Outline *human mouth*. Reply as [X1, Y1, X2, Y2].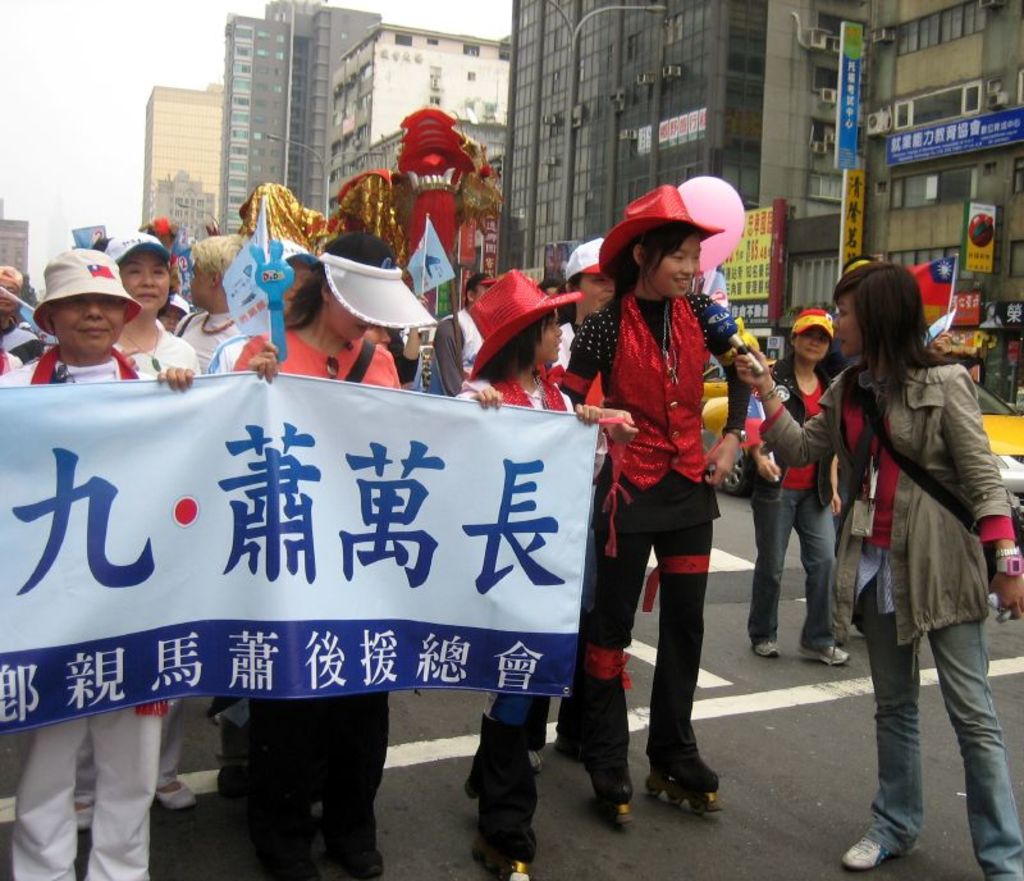
[142, 293, 156, 302].
